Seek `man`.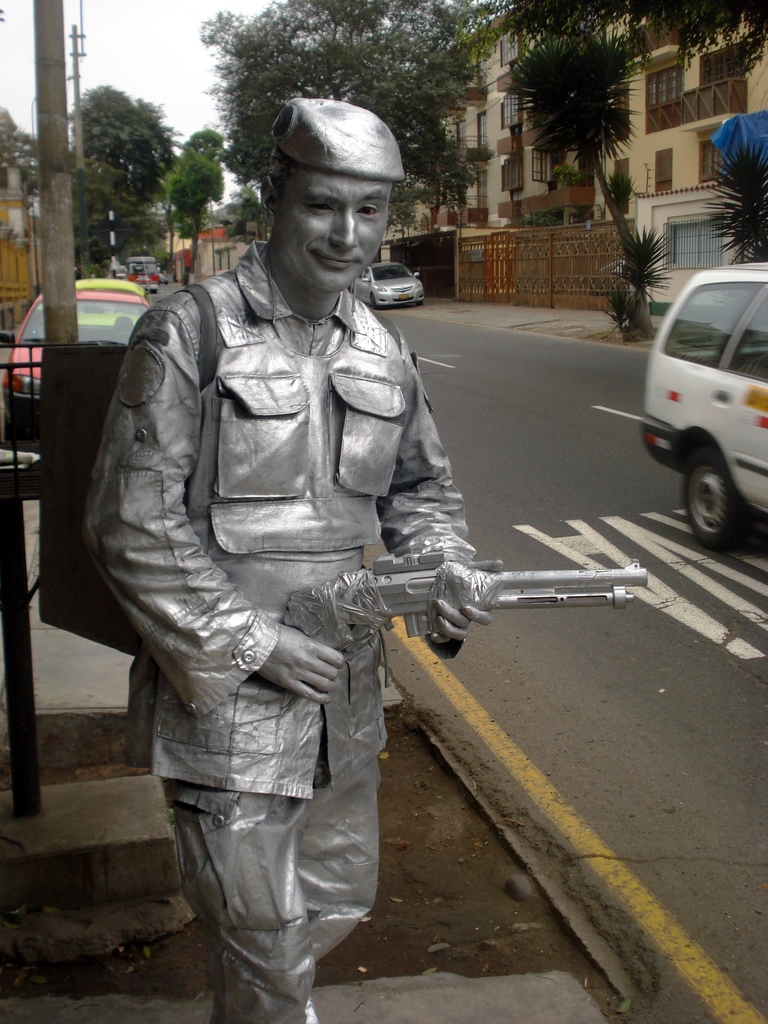
(x1=79, y1=129, x2=499, y2=1004).
